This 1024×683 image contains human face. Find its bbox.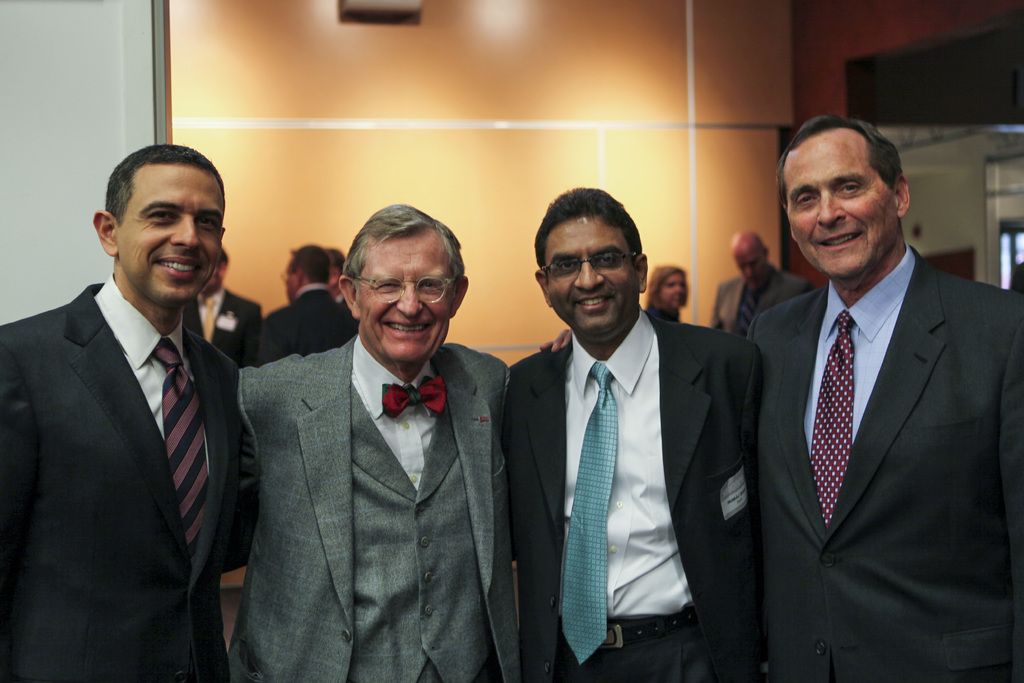
<bbox>364, 234, 449, 365</bbox>.
